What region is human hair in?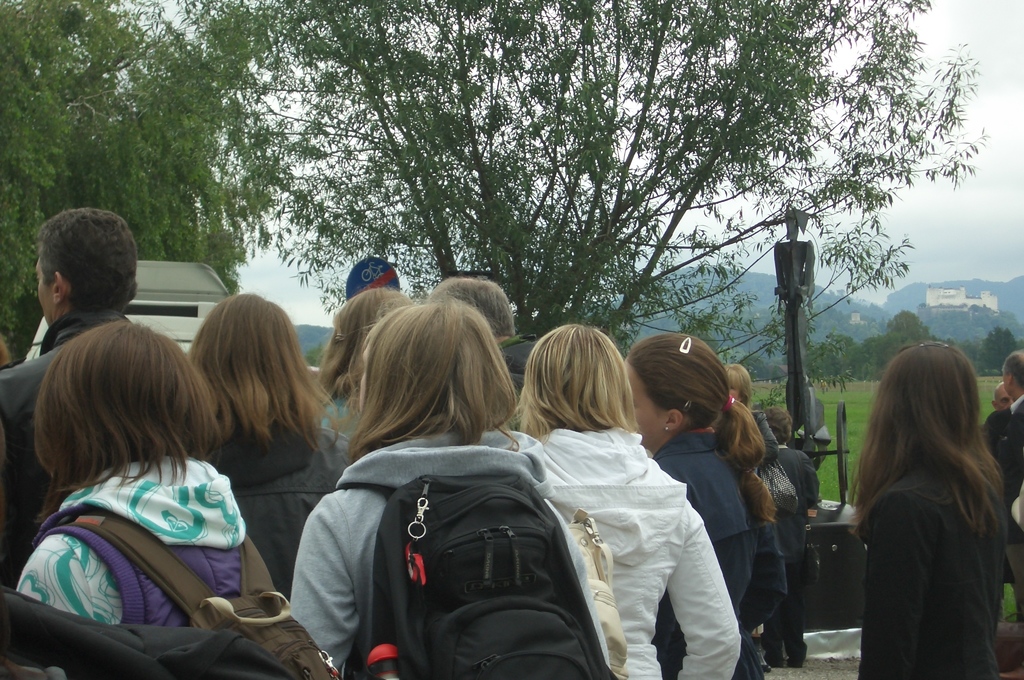
<region>189, 289, 347, 446</region>.
